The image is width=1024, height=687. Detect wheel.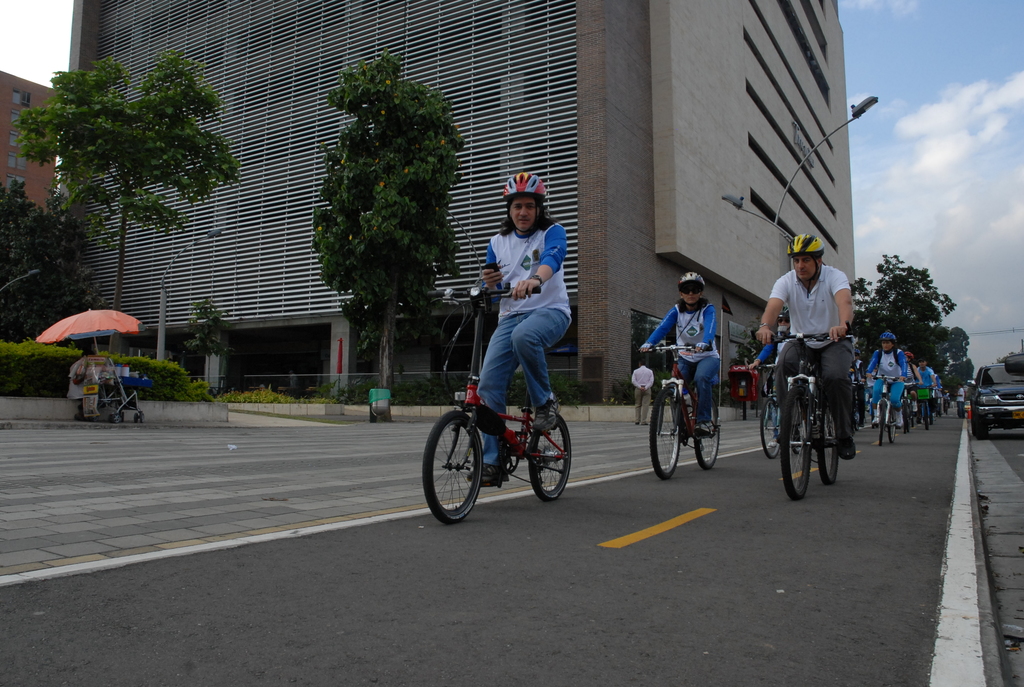
Detection: 792/404/806/453.
